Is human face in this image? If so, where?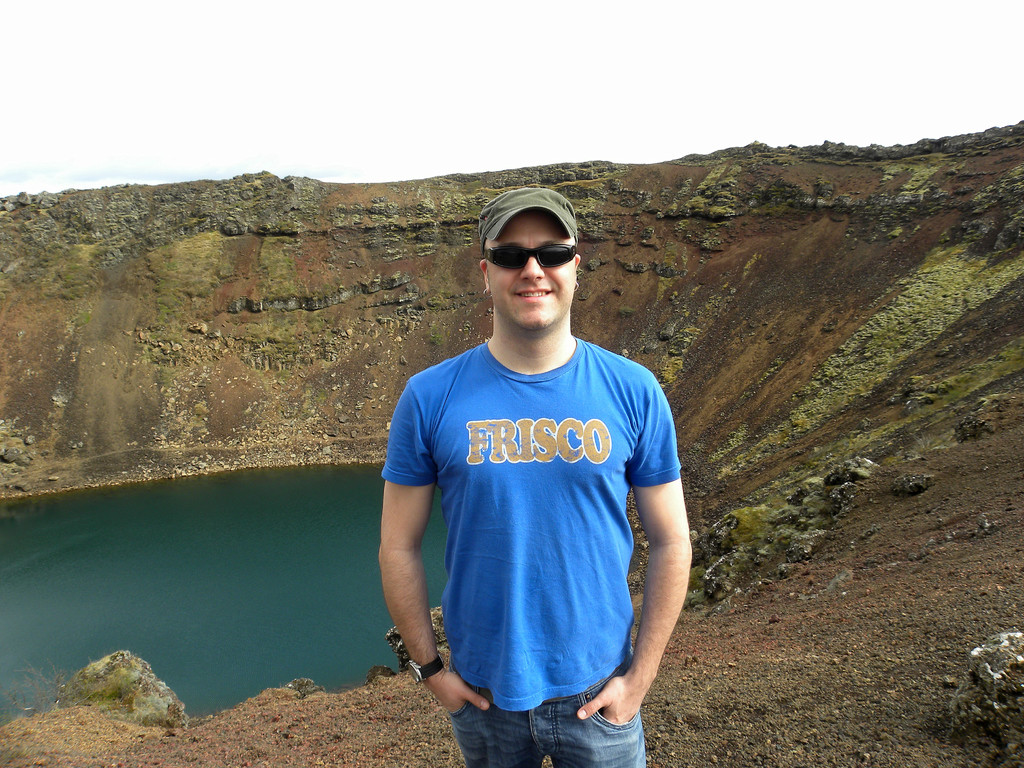
Yes, at select_region(488, 211, 573, 330).
